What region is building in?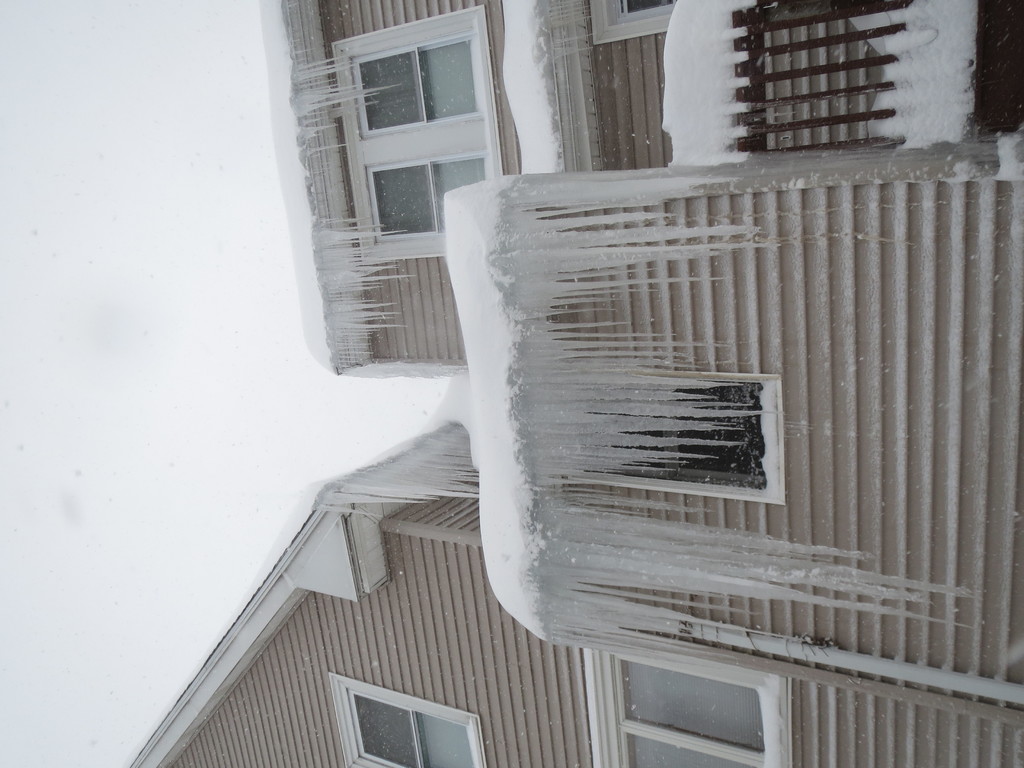
{"left": 126, "top": 0, "right": 1023, "bottom": 761}.
